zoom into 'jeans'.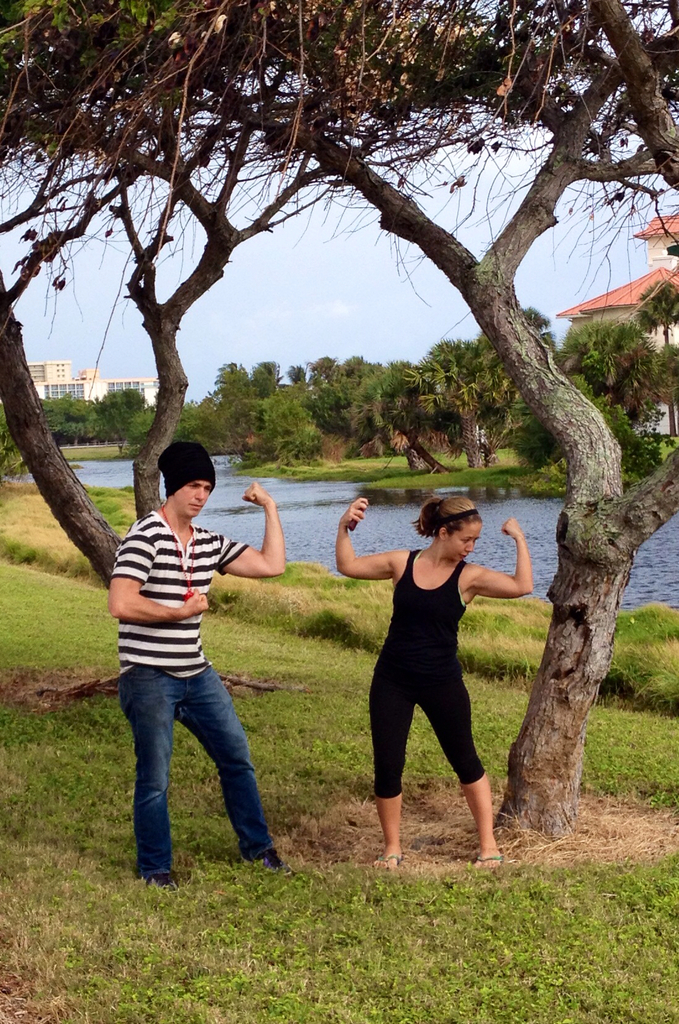
Zoom target: locate(124, 688, 272, 874).
